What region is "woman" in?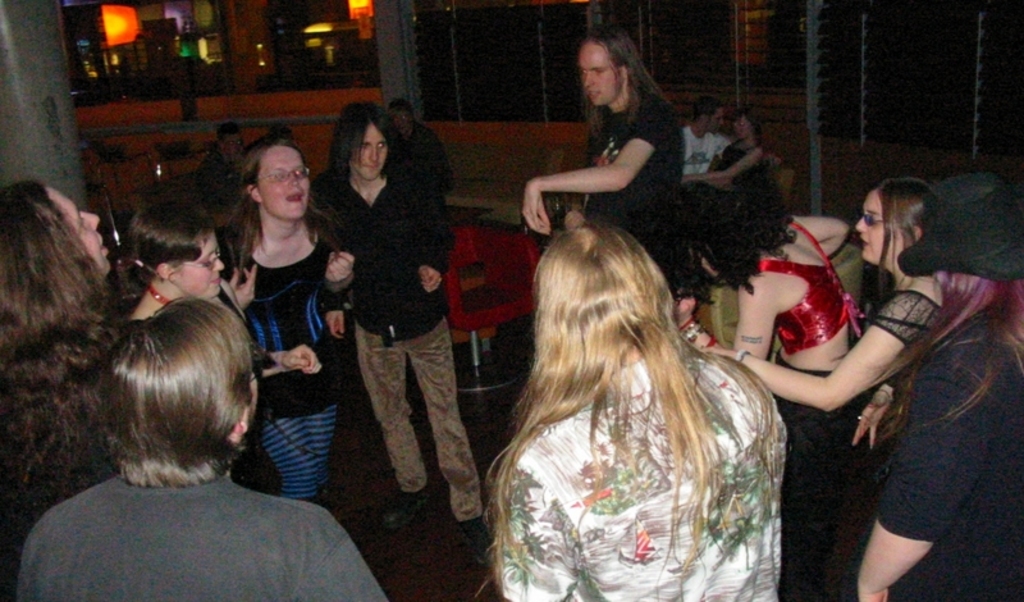
<bbox>680, 173, 876, 479</bbox>.
